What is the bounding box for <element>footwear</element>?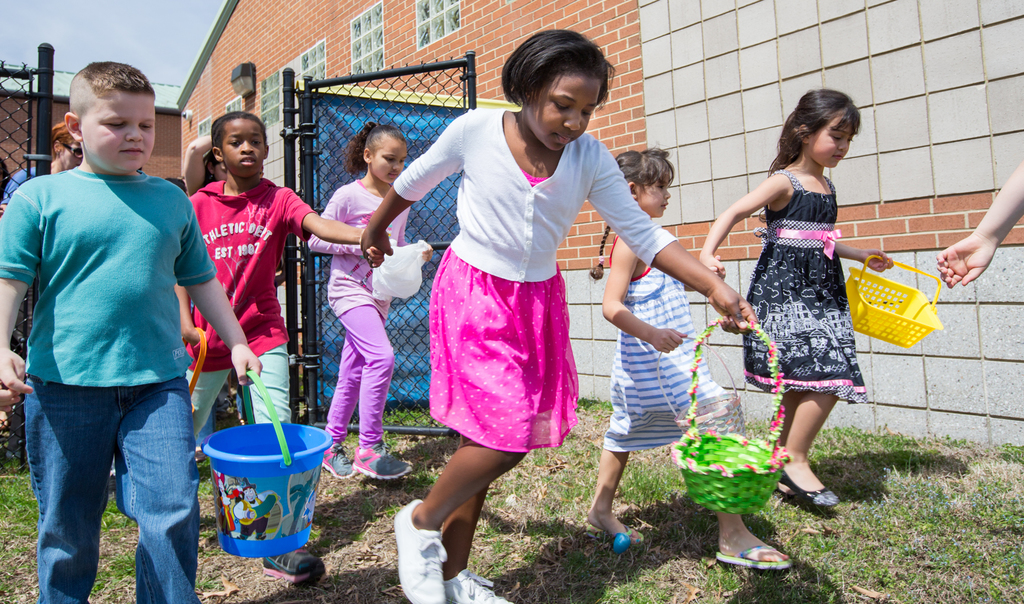
pyautogui.locateOnScreen(720, 534, 803, 584).
